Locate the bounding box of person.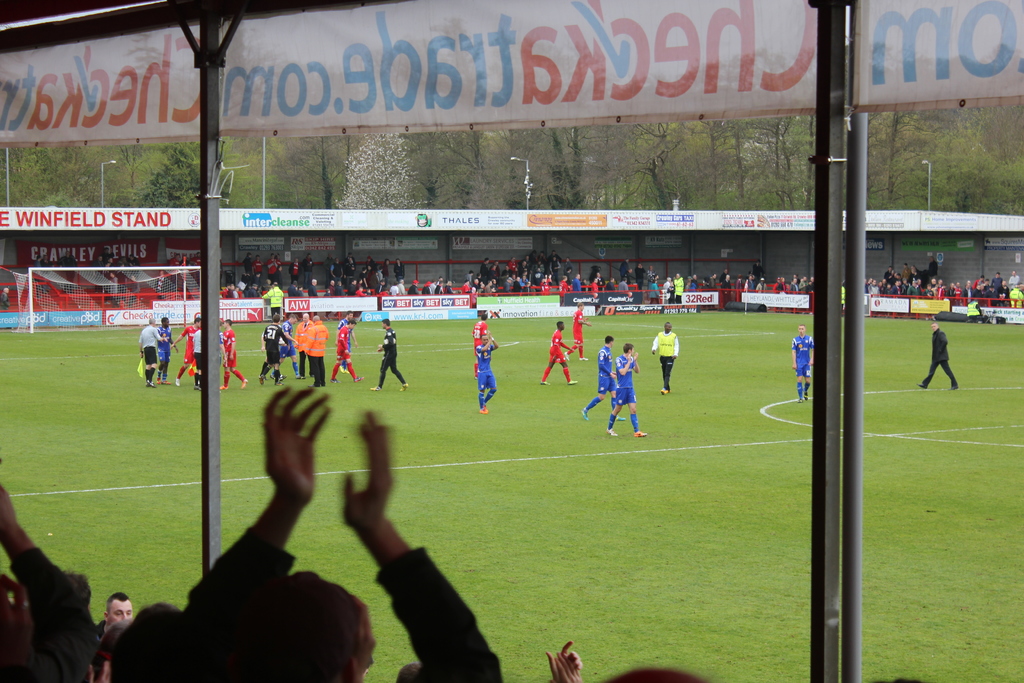
Bounding box: 538 320 576 384.
